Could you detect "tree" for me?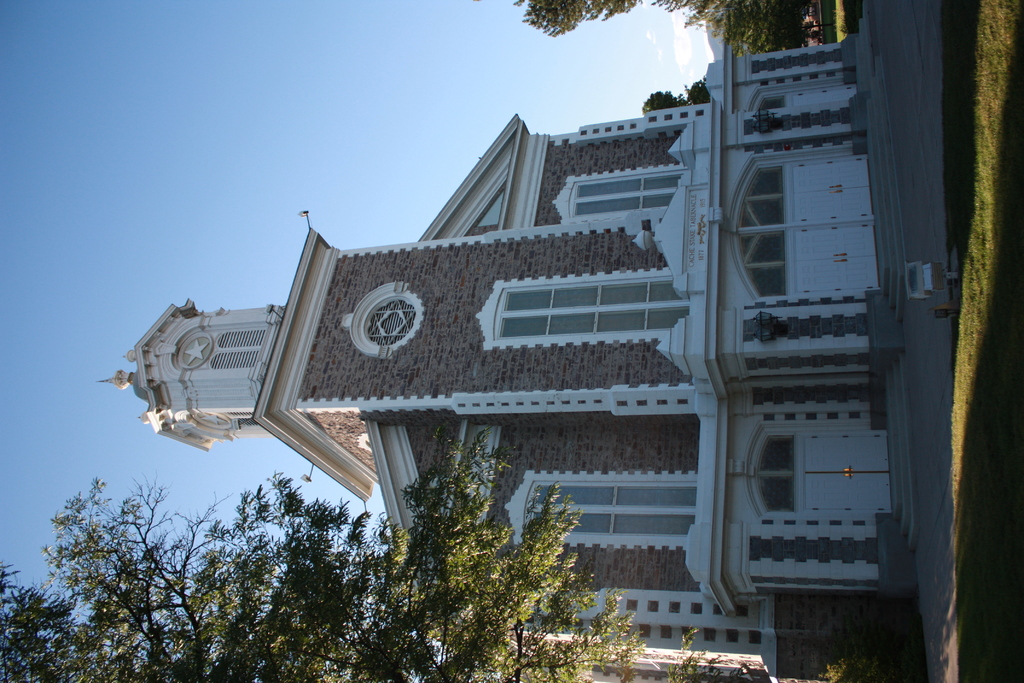
Detection result: [640, 73, 711, 118].
